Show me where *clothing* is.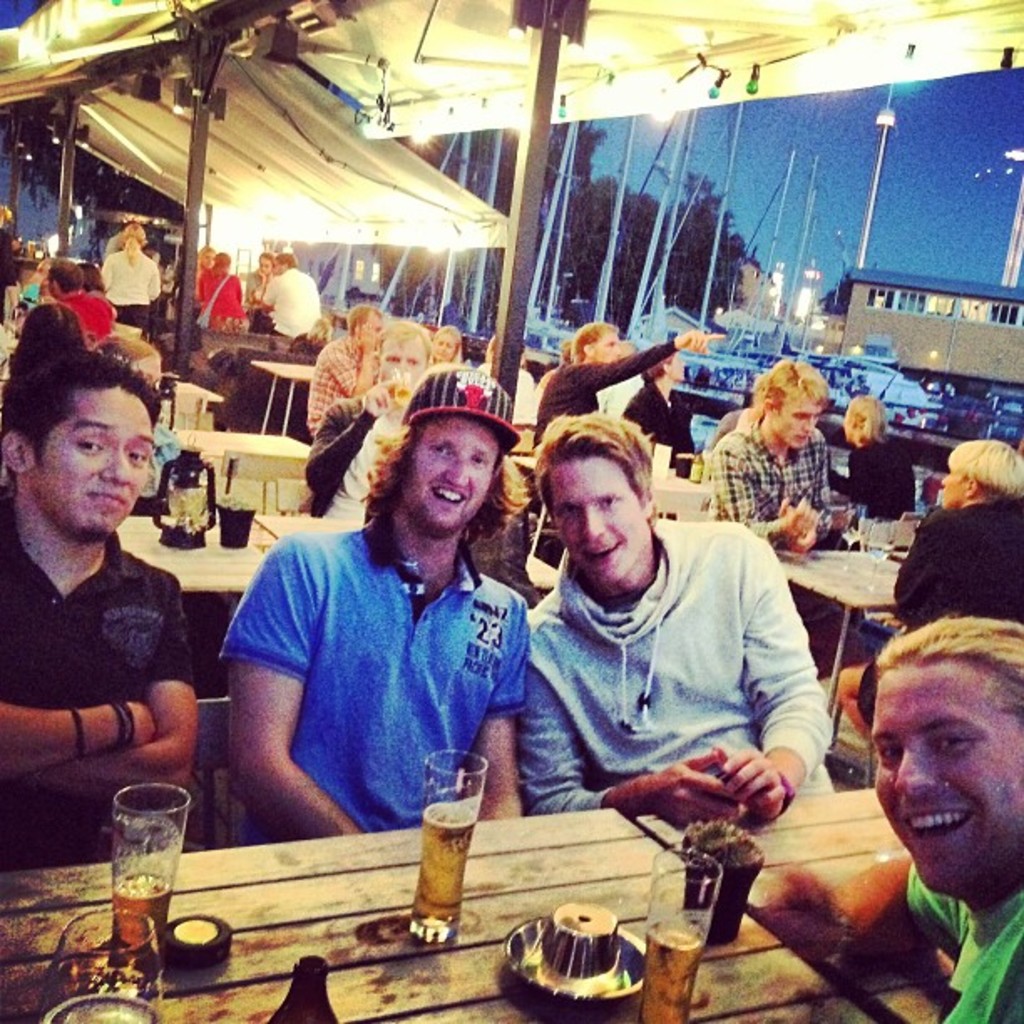
*clothing* is at x1=905, y1=868, x2=1022, y2=1022.
